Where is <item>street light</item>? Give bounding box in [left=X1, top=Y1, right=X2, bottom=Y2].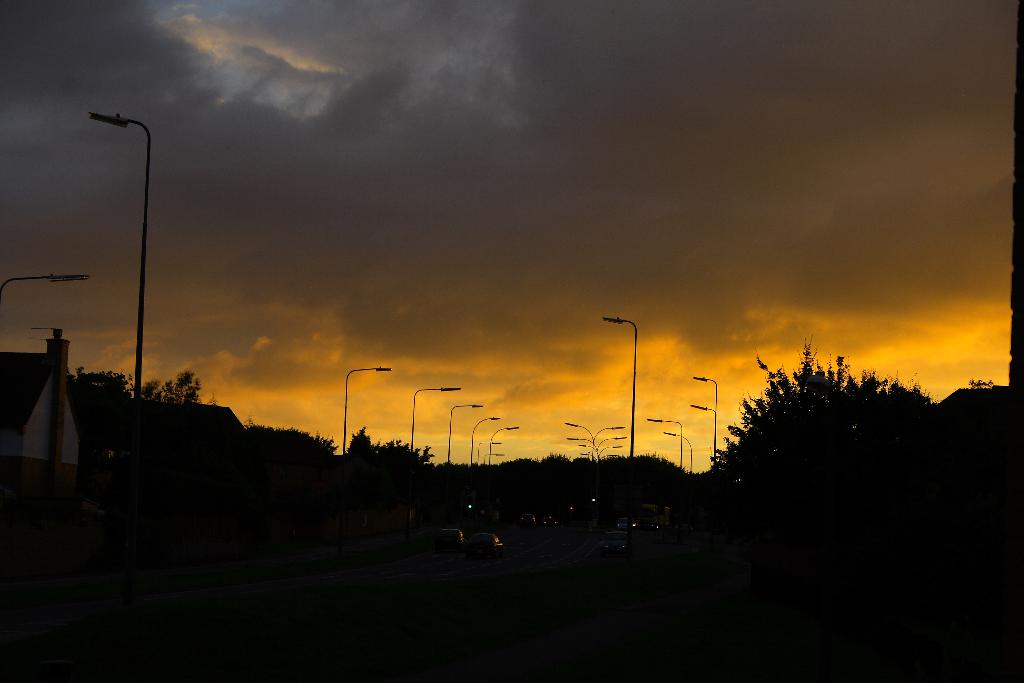
[left=5, top=267, right=88, bottom=300].
